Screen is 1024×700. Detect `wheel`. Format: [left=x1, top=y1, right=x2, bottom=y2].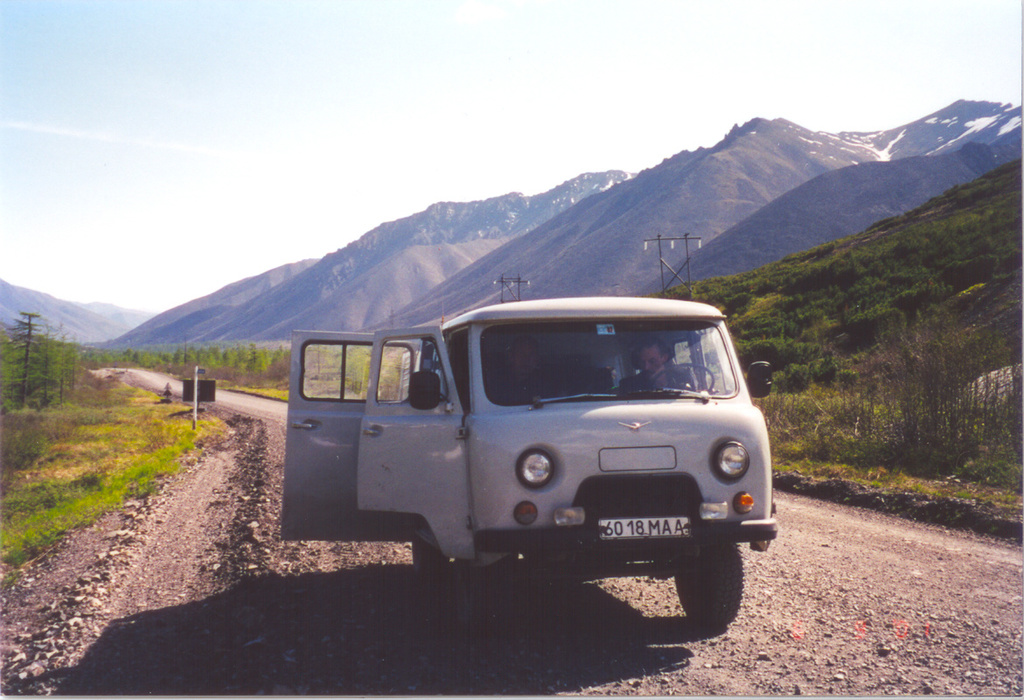
[left=408, top=542, right=445, bottom=584].
